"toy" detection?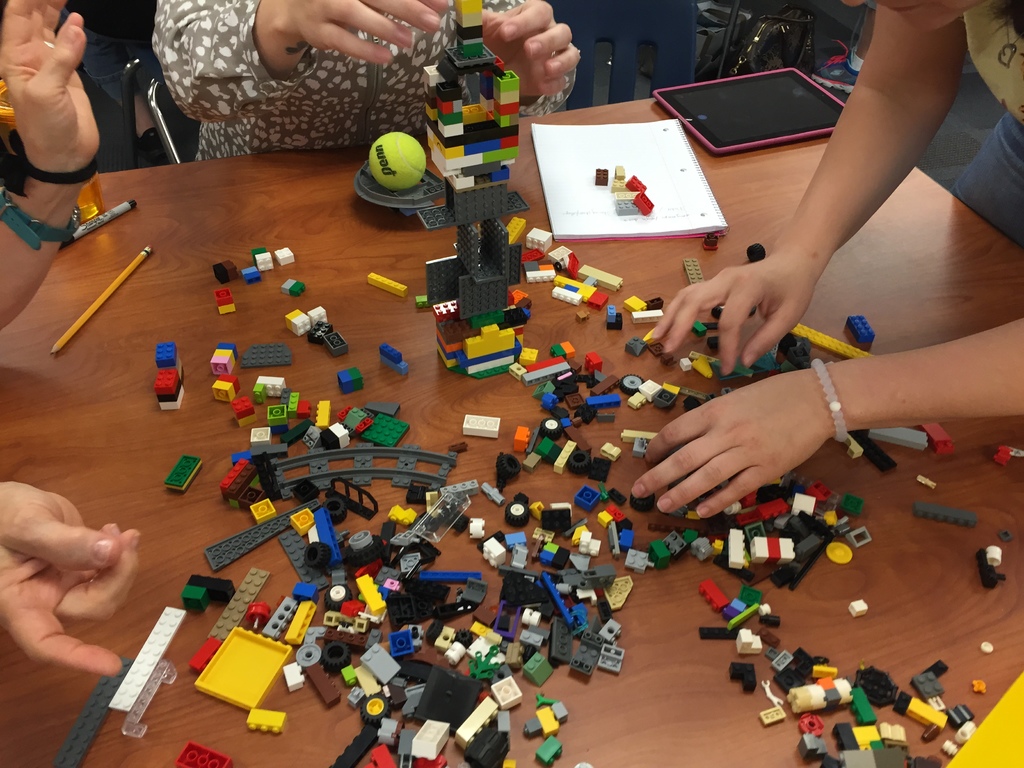
{"left": 419, "top": 175, "right": 534, "bottom": 376}
